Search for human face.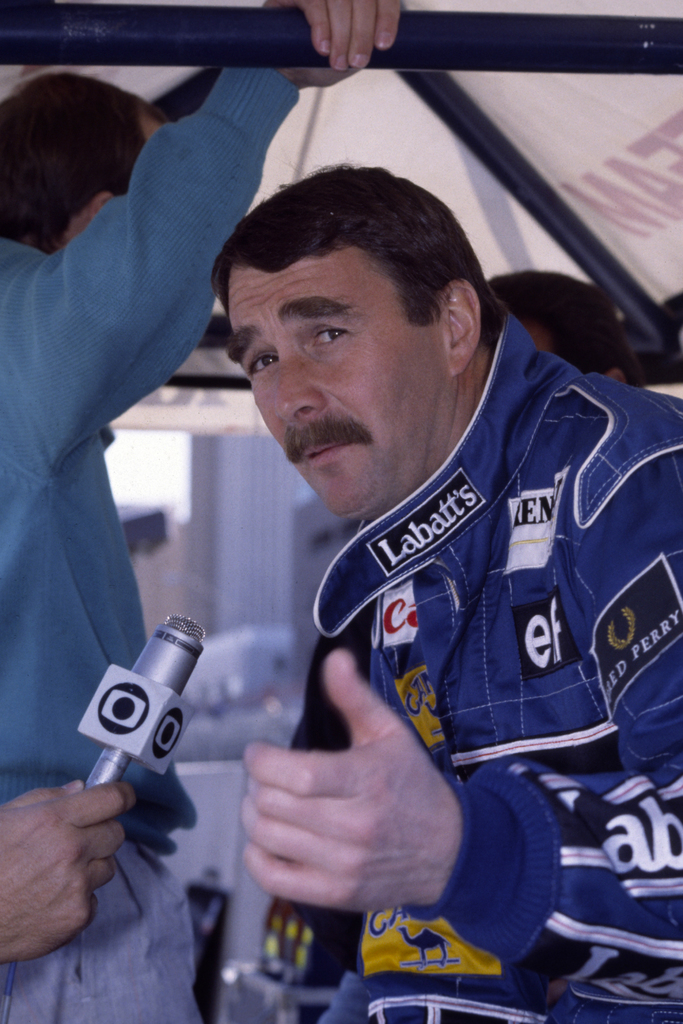
Found at select_region(230, 264, 438, 517).
